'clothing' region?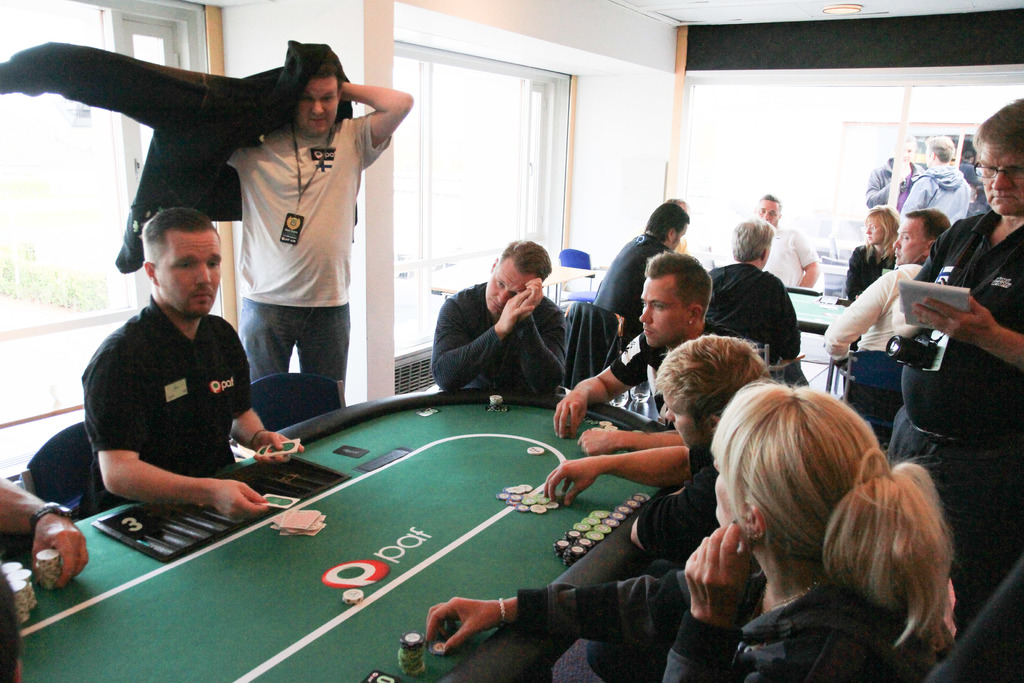
box(596, 332, 706, 447)
